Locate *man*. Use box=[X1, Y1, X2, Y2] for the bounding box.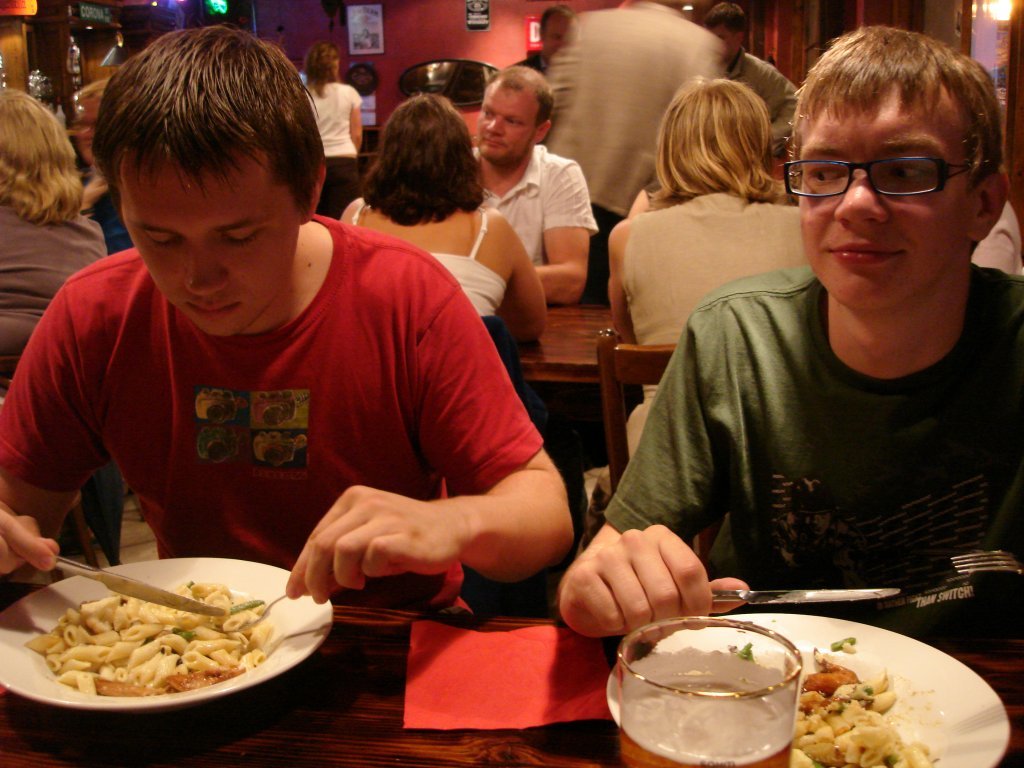
box=[557, 25, 1023, 642].
